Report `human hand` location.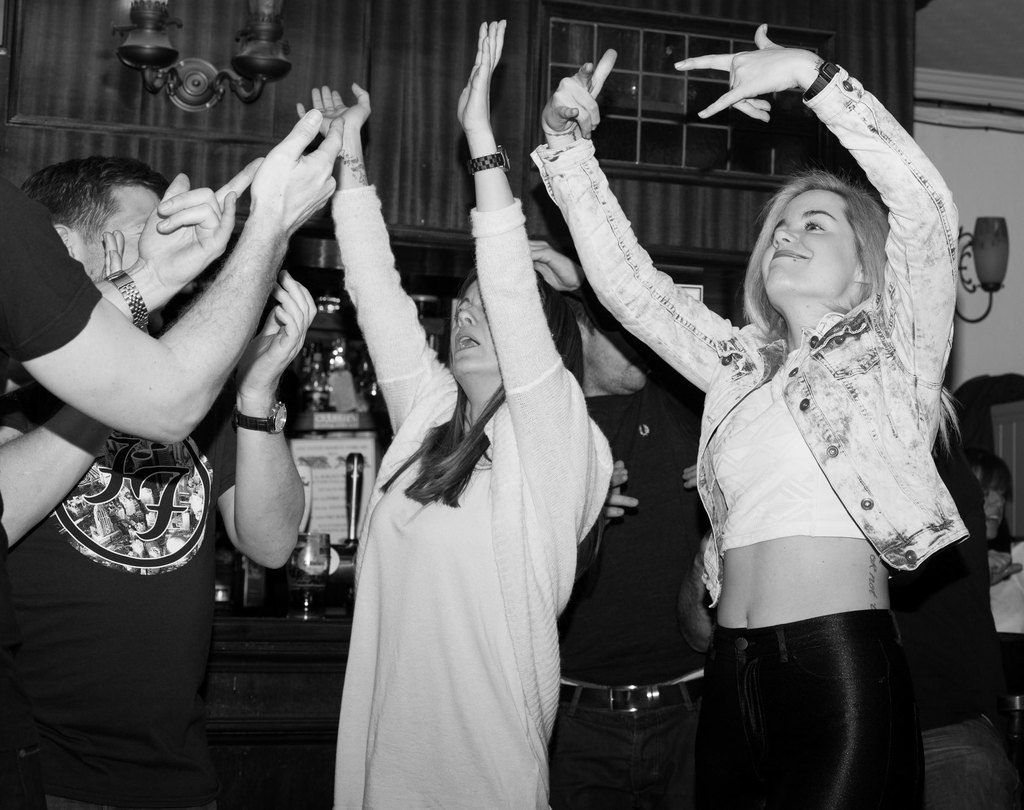
Report: <bbox>453, 18, 510, 132</bbox>.
